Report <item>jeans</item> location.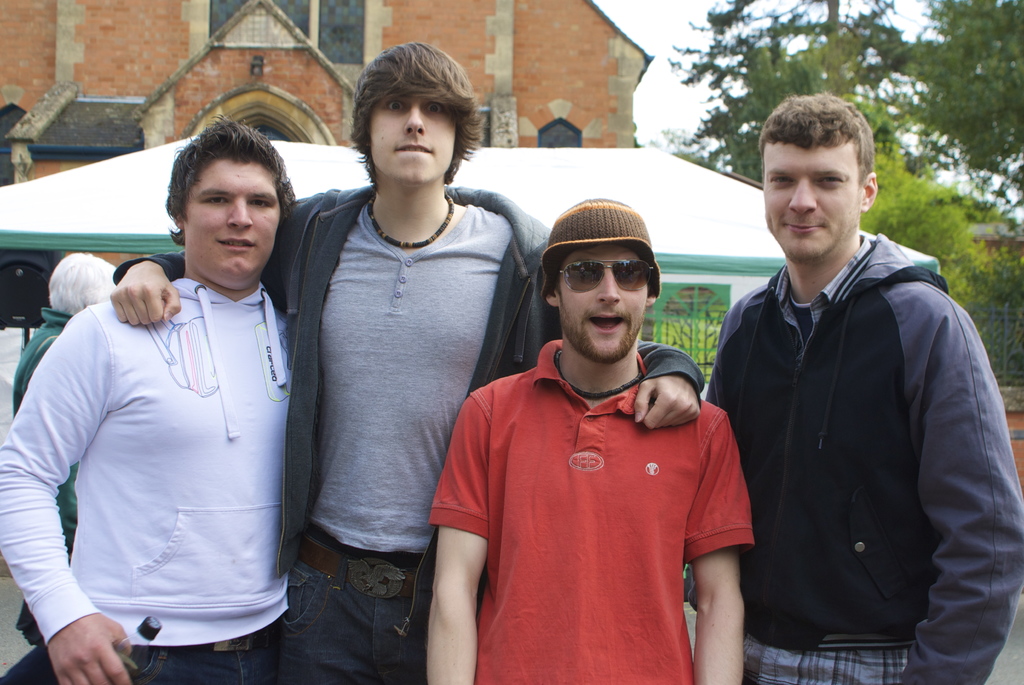
Report: x1=129, y1=629, x2=266, y2=684.
